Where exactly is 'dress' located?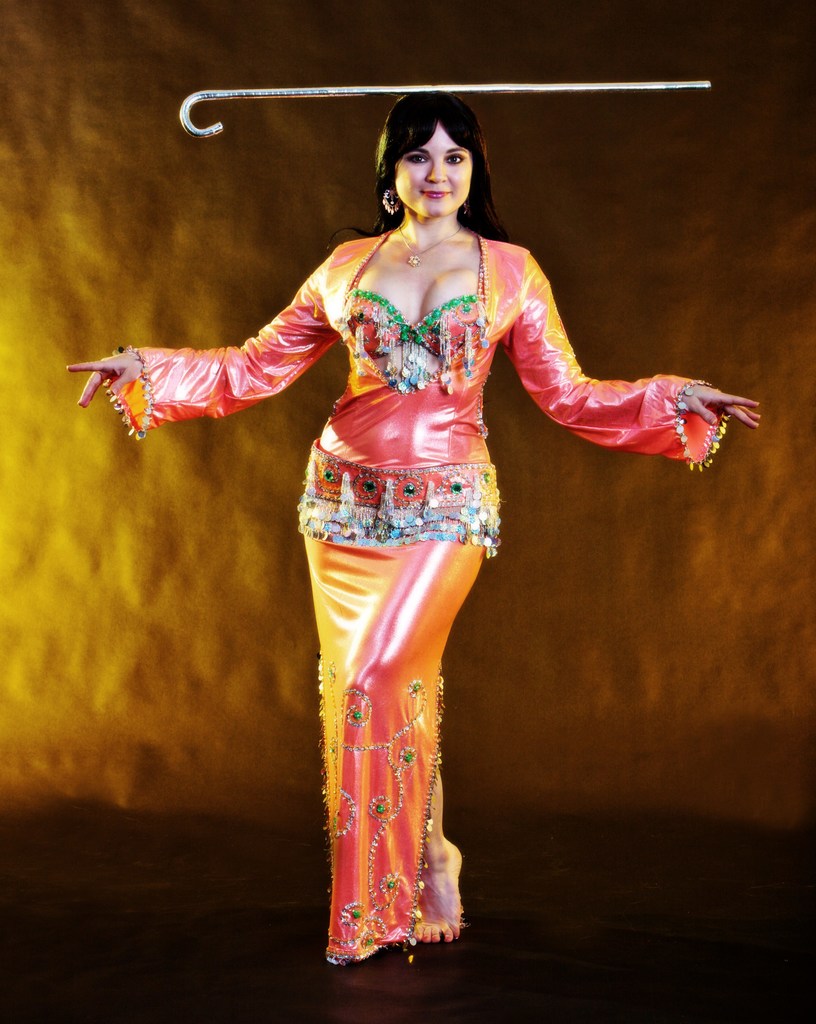
Its bounding box is left=104, top=222, right=732, bottom=967.
